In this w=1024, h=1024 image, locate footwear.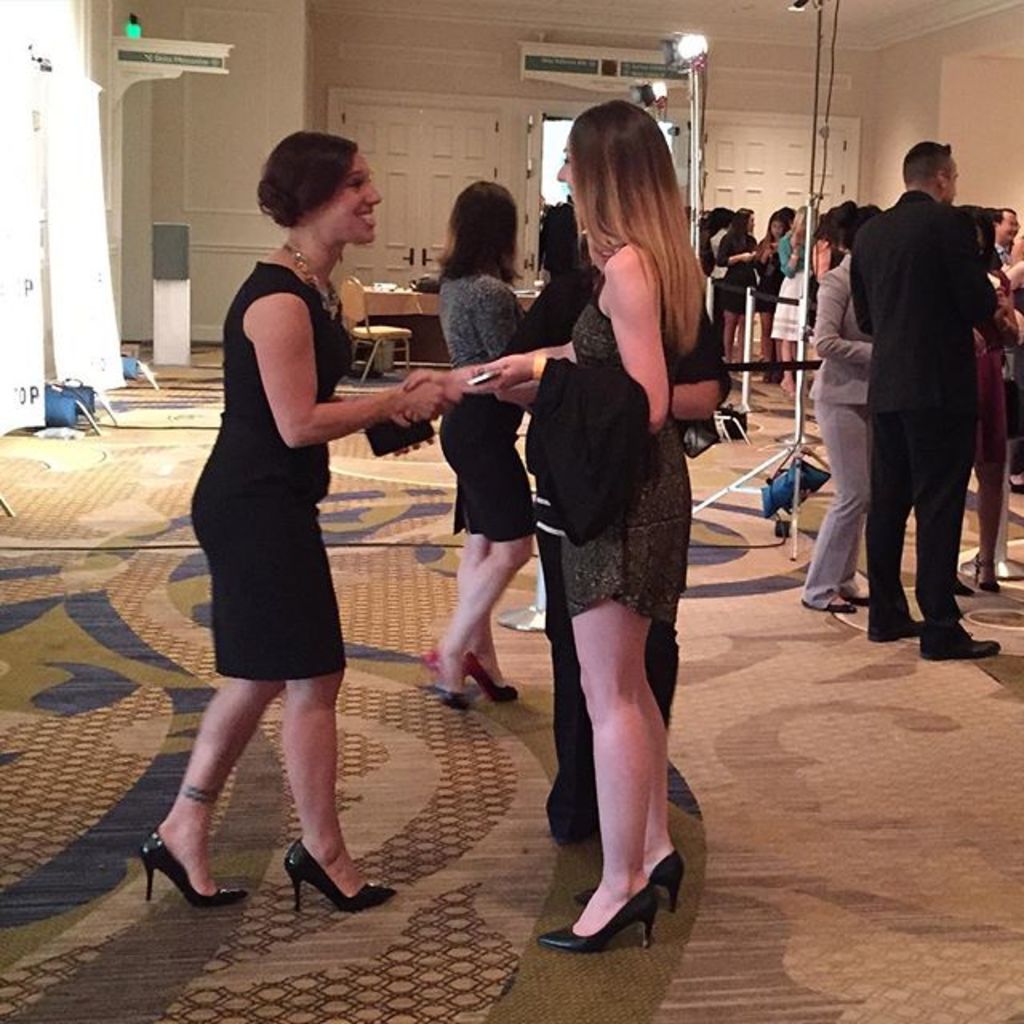
Bounding box: 882/621/931/643.
